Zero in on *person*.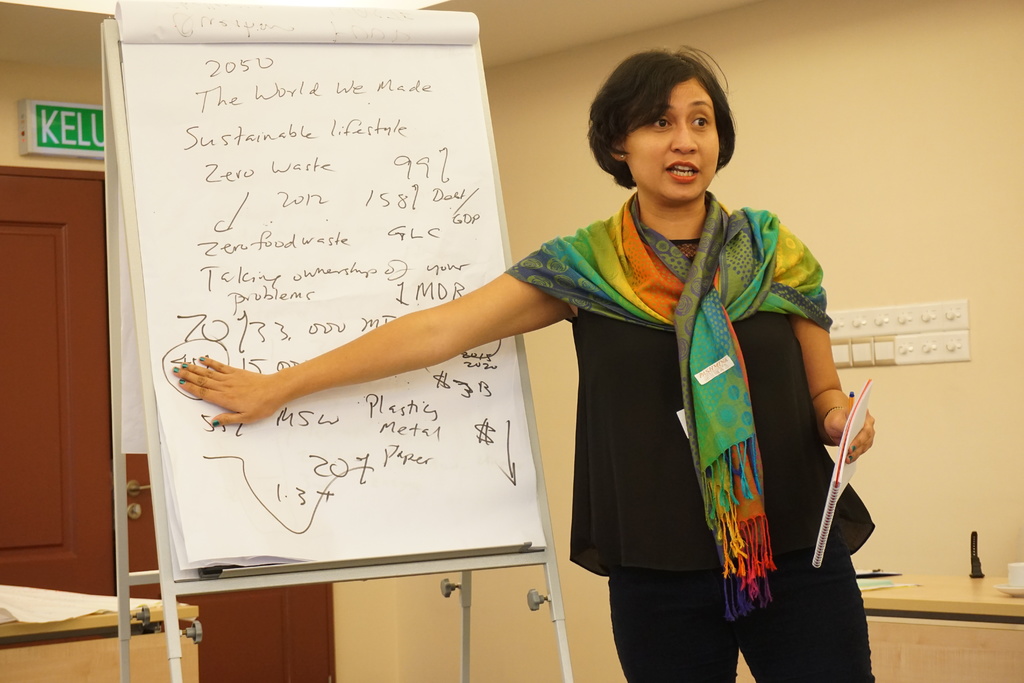
Zeroed in: [x1=171, y1=46, x2=876, y2=682].
